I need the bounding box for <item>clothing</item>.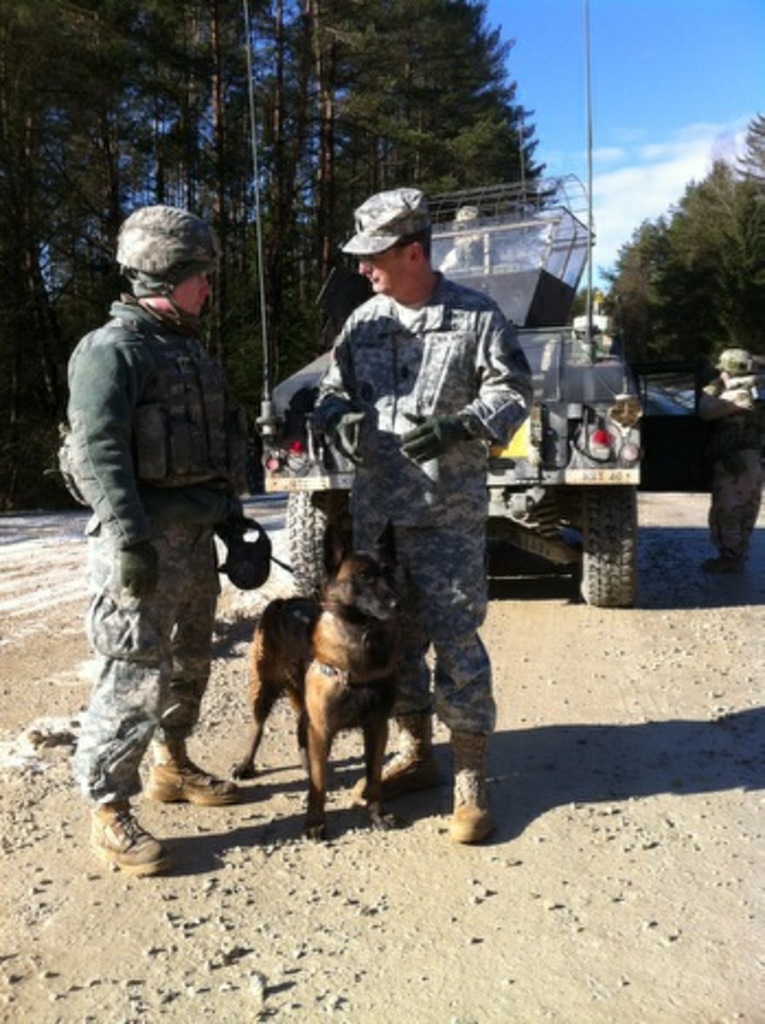
Here it is: [289, 211, 552, 691].
